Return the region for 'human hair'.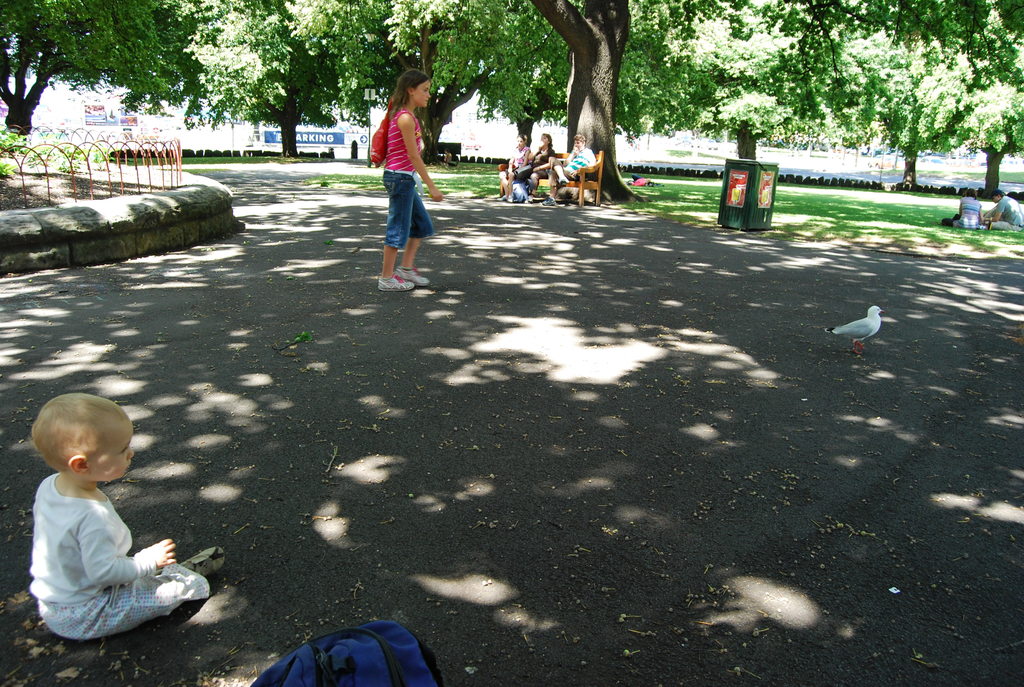
region(544, 130, 550, 144).
